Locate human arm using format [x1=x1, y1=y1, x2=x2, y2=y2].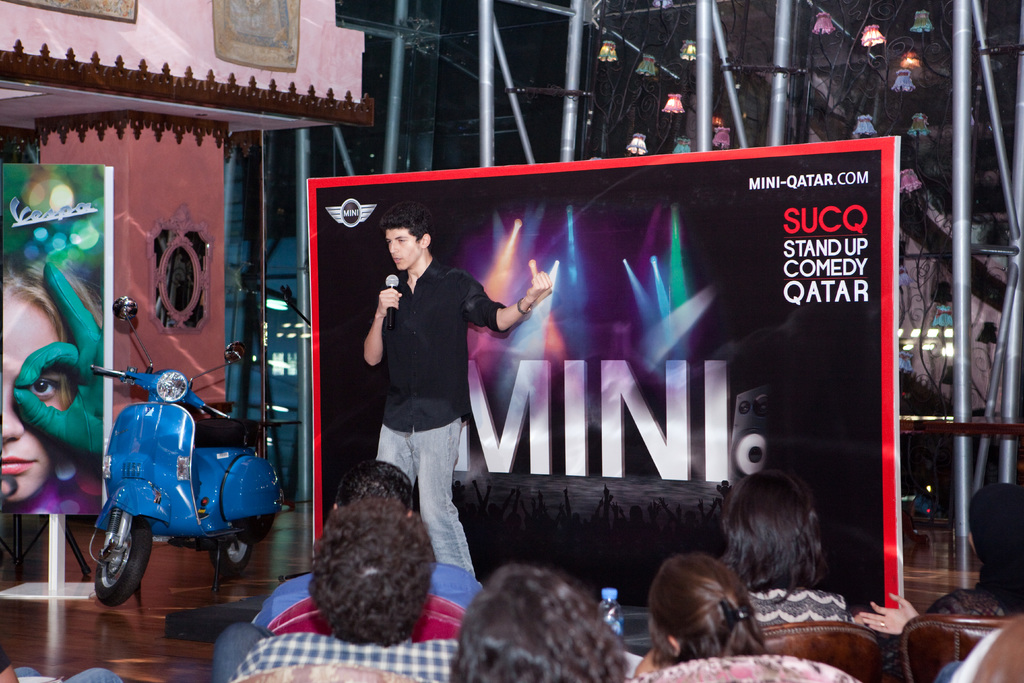
[x1=475, y1=275, x2=559, y2=351].
